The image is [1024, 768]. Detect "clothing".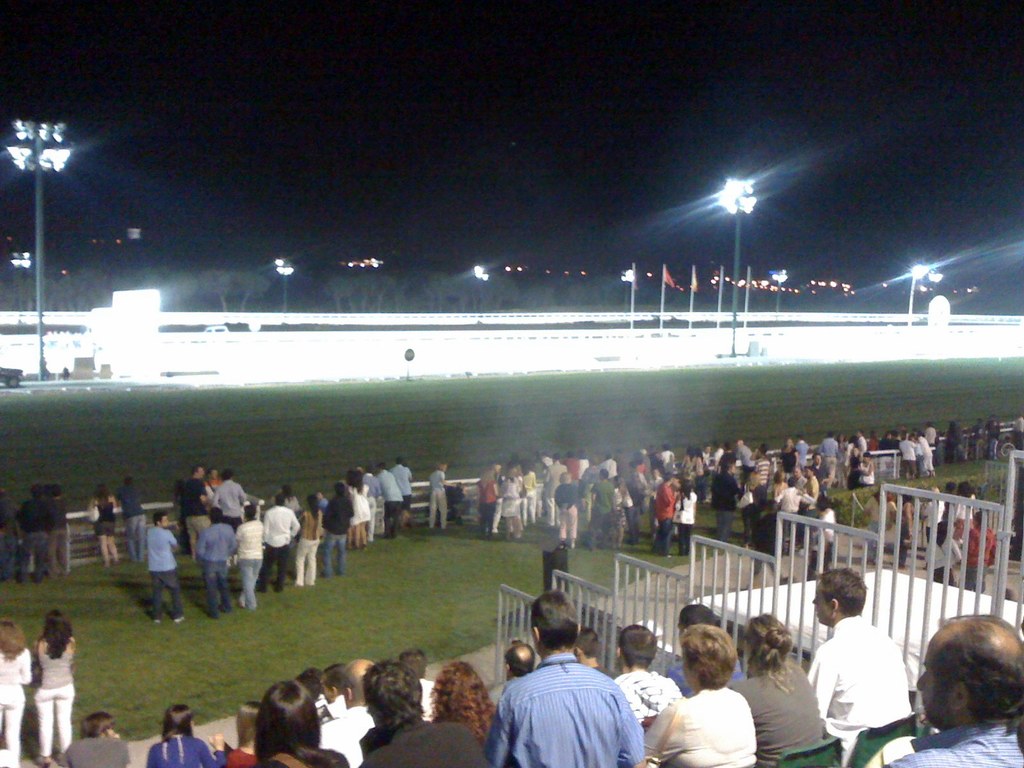
Detection: bbox=[29, 633, 79, 756].
